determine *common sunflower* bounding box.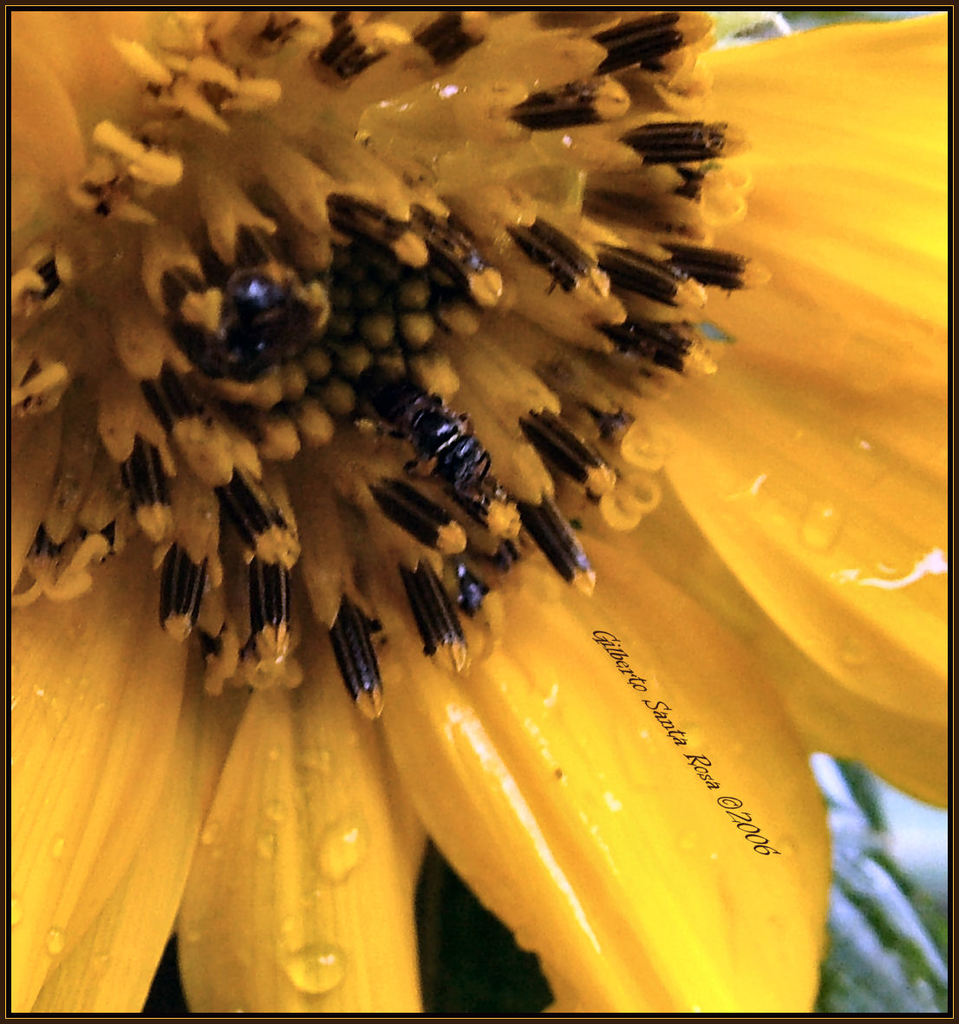
Determined: region(0, 28, 958, 1023).
